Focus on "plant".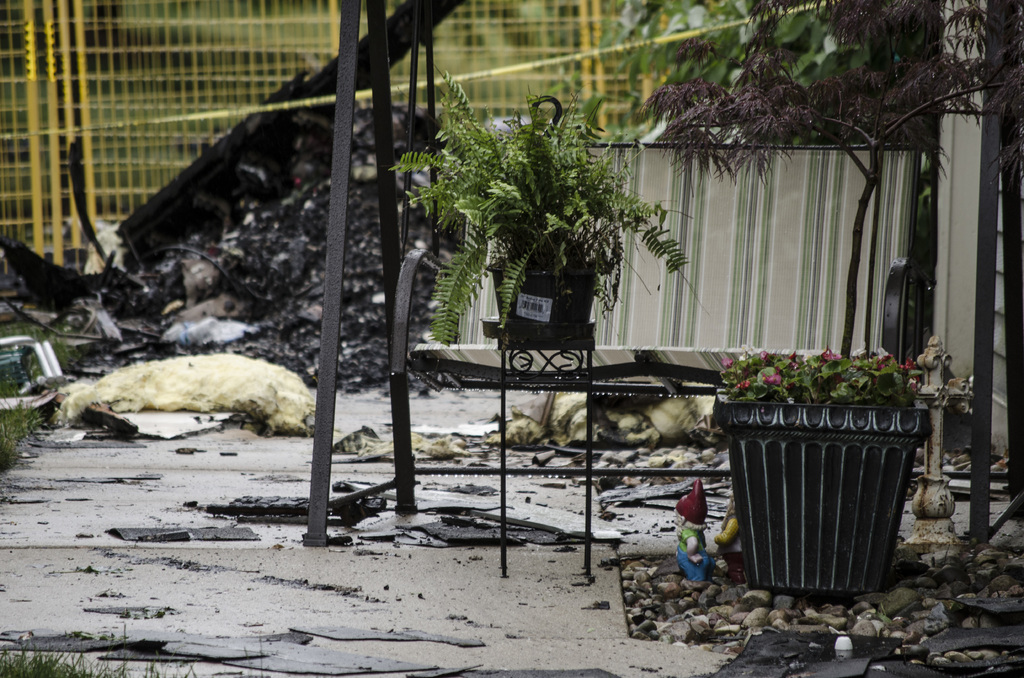
Focused at <region>0, 398, 44, 465</region>.
